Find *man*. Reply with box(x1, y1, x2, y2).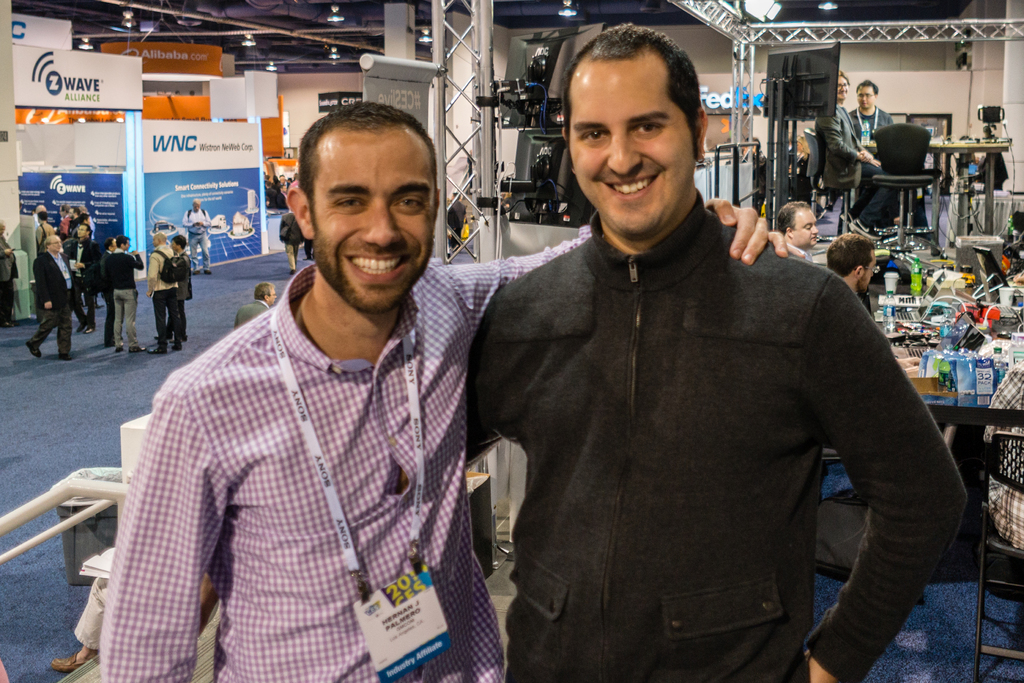
box(818, 217, 912, 351).
